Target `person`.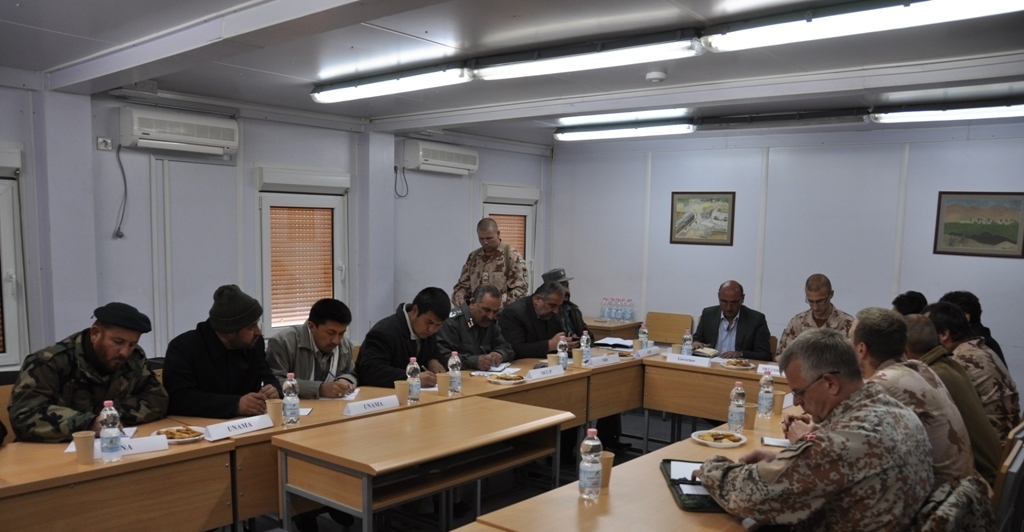
Target region: (x1=776, y1=273, x2=854, y2=366).
